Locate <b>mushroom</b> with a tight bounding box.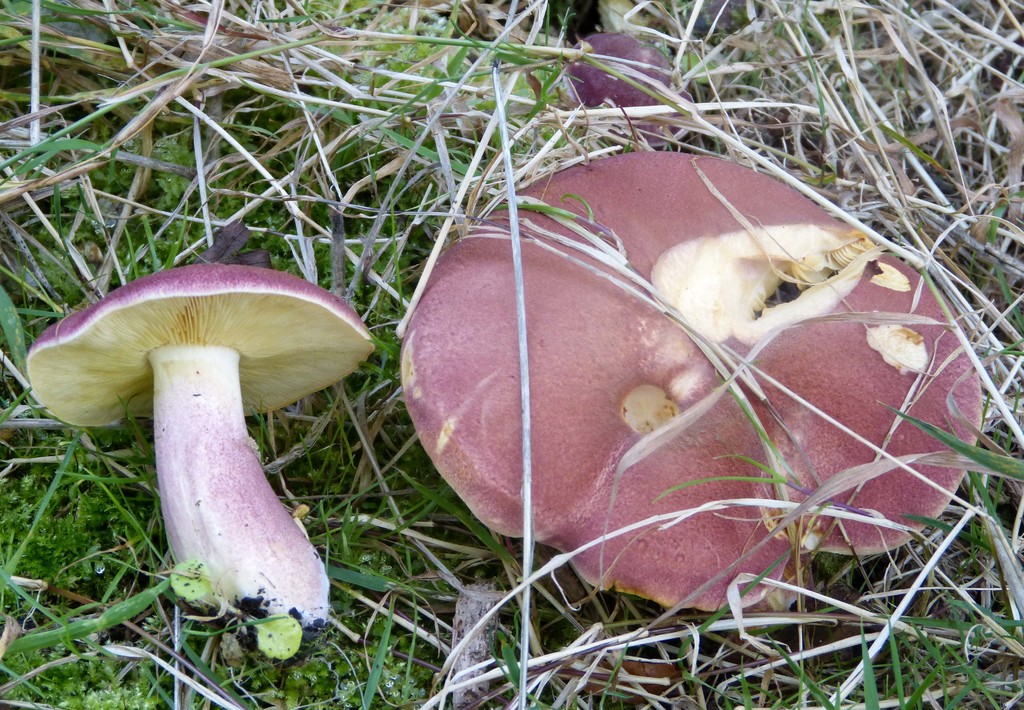
bbox=[551, 36, 690, 143].
